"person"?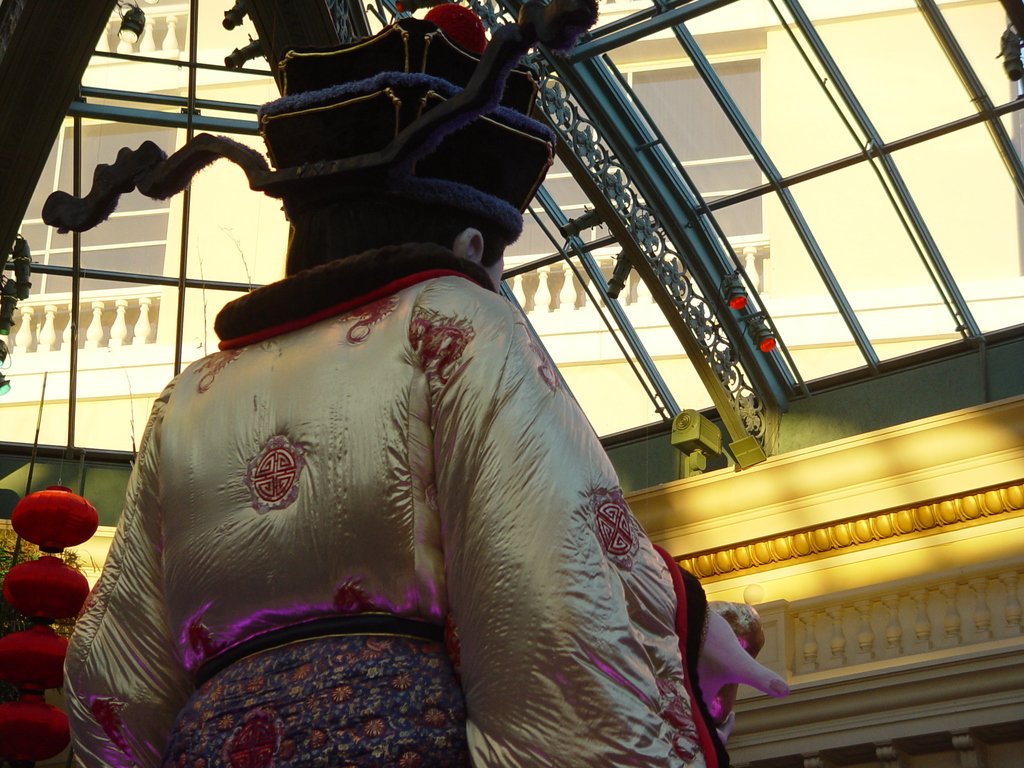
<box>46,0,801,767</box>
